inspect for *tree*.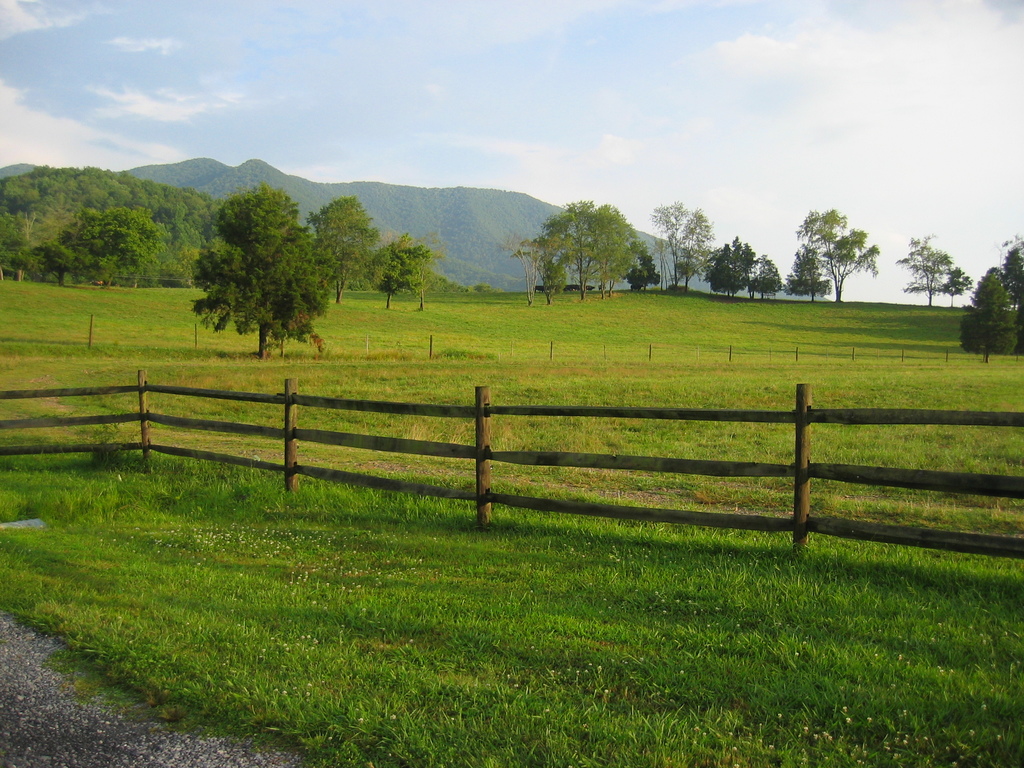
Inspection: (747, 257, 788, 294).
